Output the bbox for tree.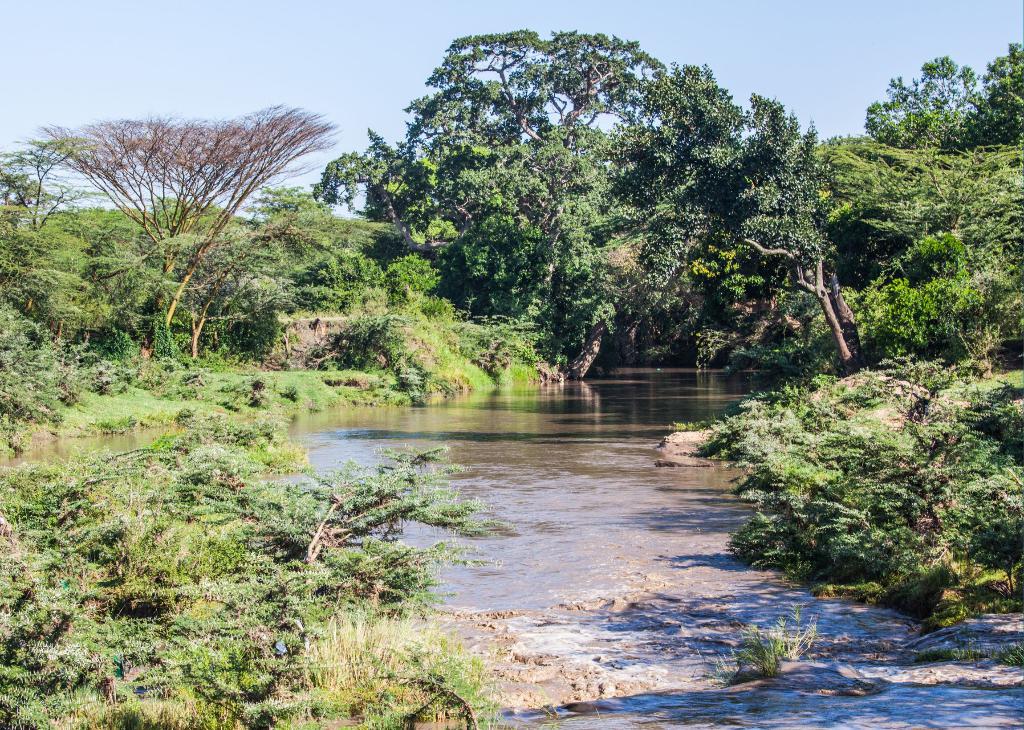
BBox(0, 441, 493, 729).
